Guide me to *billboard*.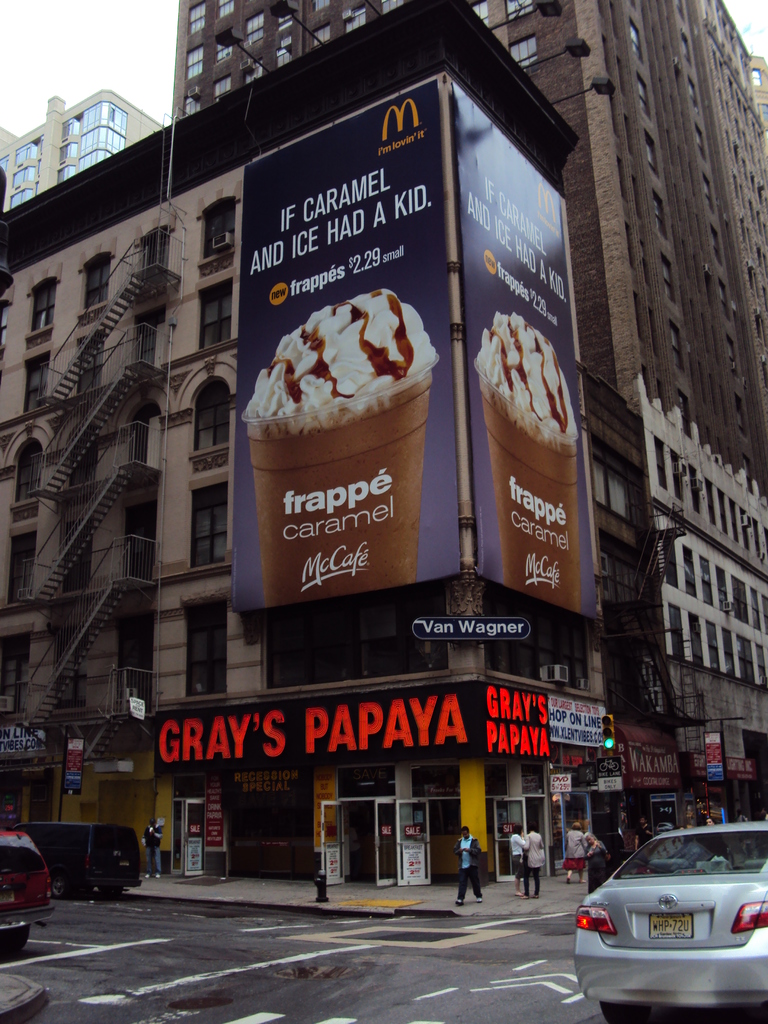
Guidance: 444/87/598/614.
